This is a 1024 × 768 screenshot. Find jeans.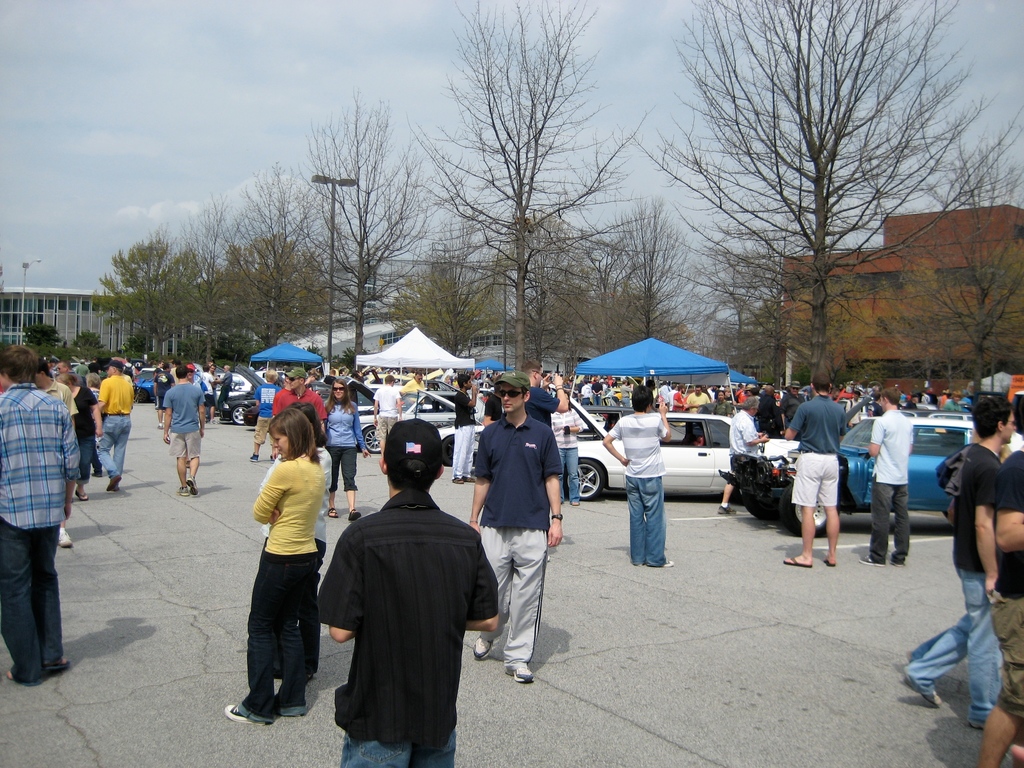
Bounding box: [x1=905, y1=559, x2=1001, y2=730].
